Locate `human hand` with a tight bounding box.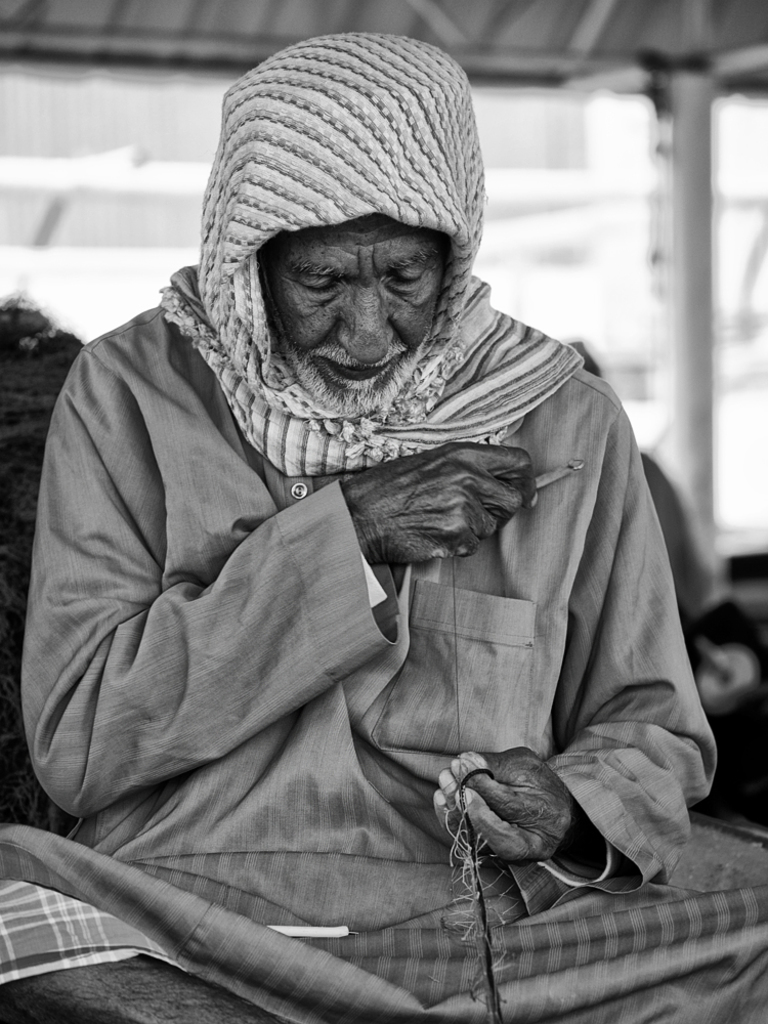
[x1=364, y1=438, x2=538, y2=564].
